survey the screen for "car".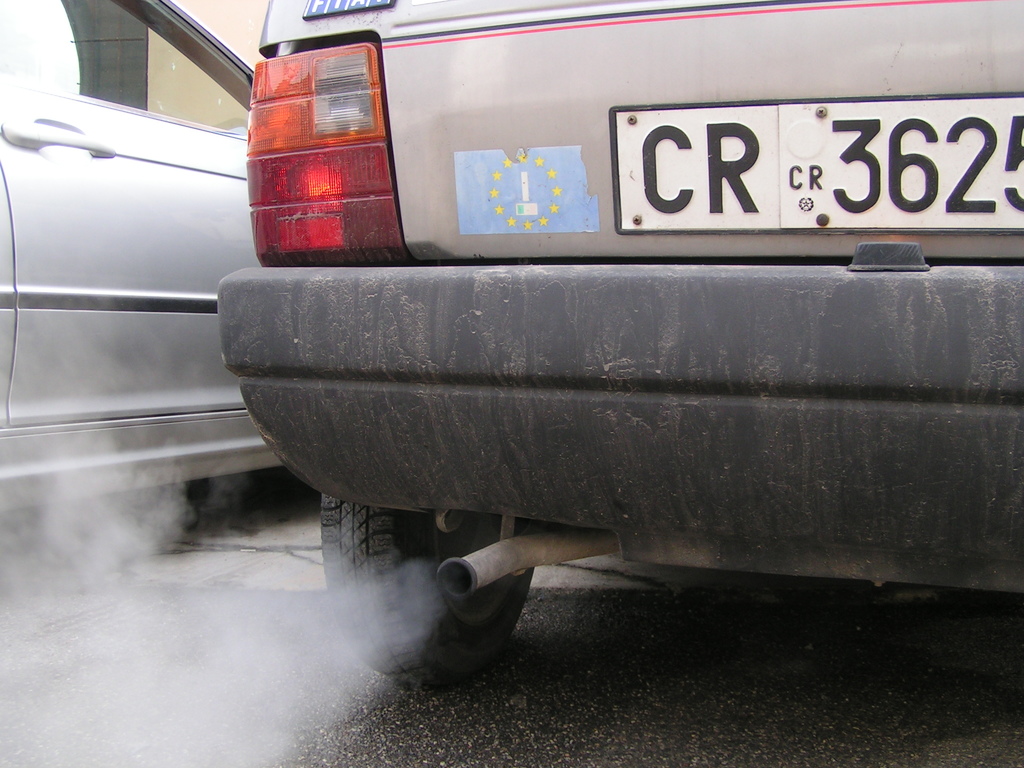
Survey found: detection(0, 0, 285, 520).
